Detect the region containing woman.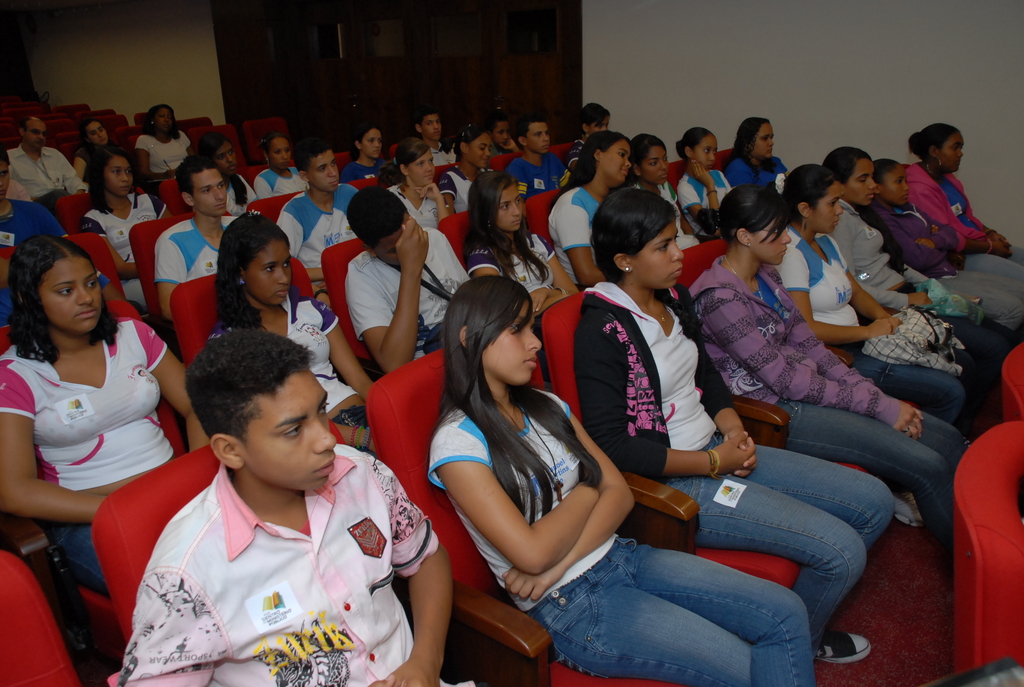
Rect(348, 120, 394, 189).
